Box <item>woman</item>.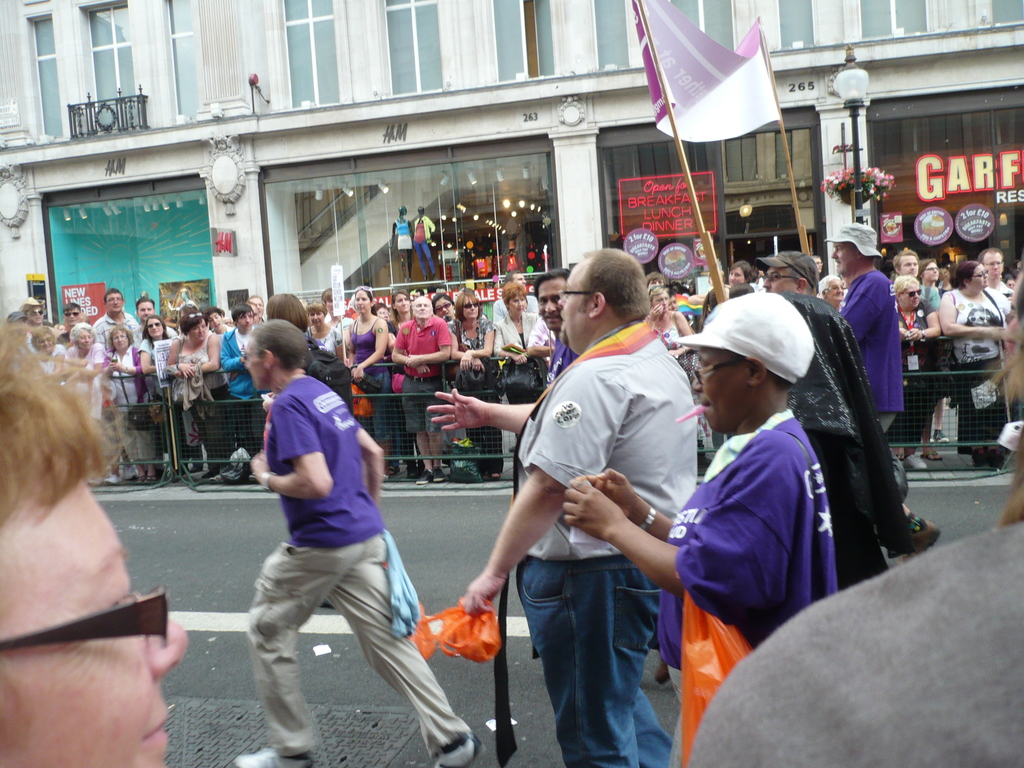
938,255,1012,464.
